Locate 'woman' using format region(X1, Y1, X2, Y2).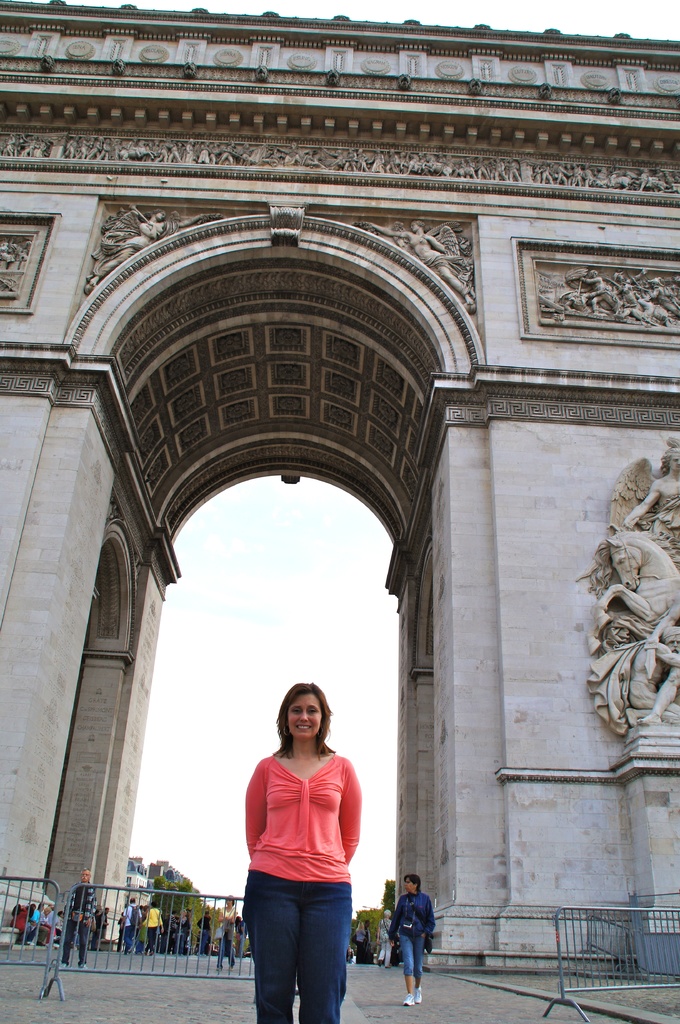
region(239, 676, 365, 1023).
